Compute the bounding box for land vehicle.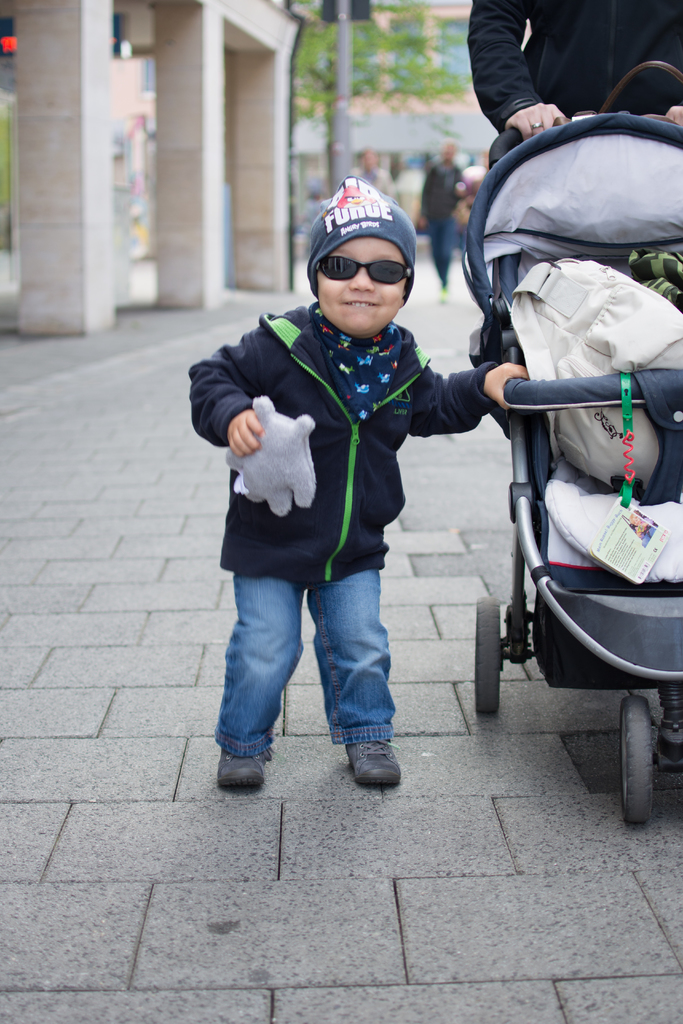
box=[450, 49, 680, 828].
